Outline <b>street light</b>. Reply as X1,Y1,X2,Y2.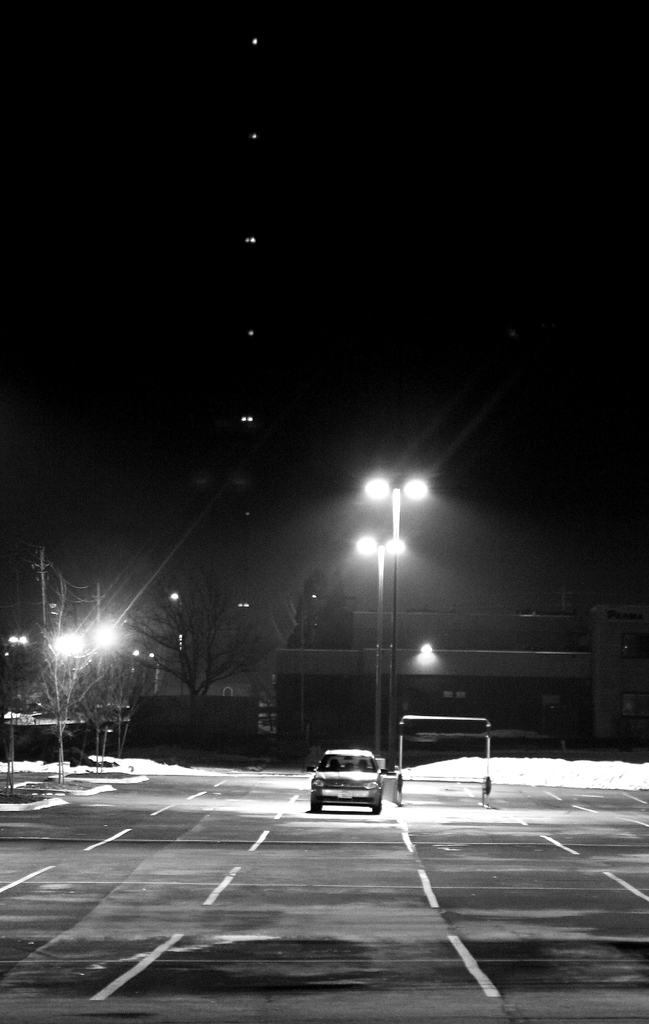
359,473,431,779.
